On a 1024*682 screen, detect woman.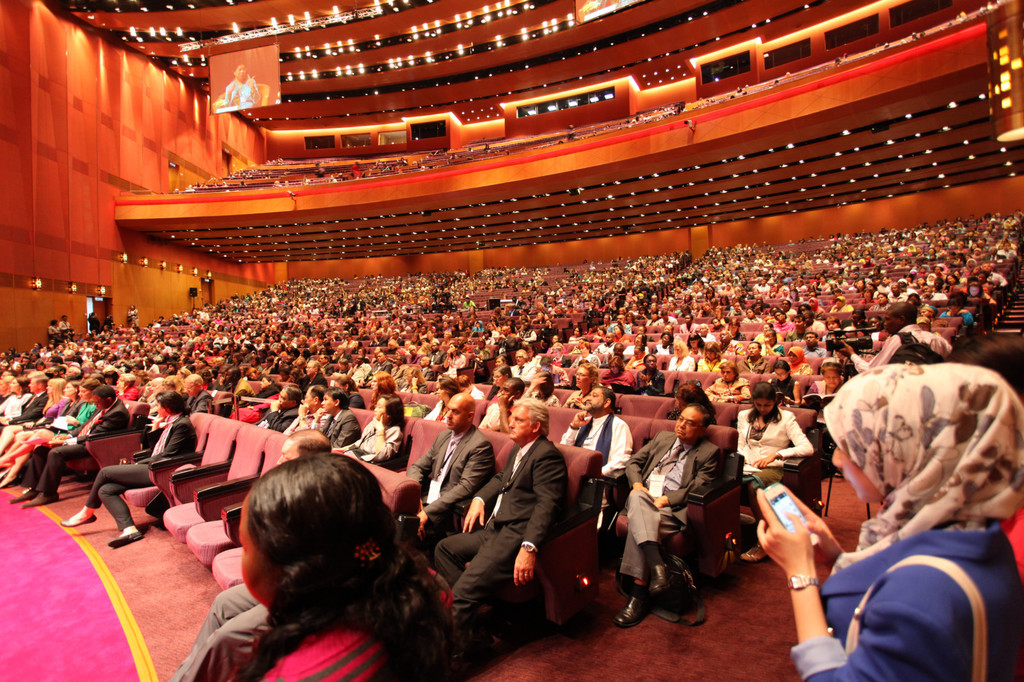
bbox=(625, 313, 639, 327).
